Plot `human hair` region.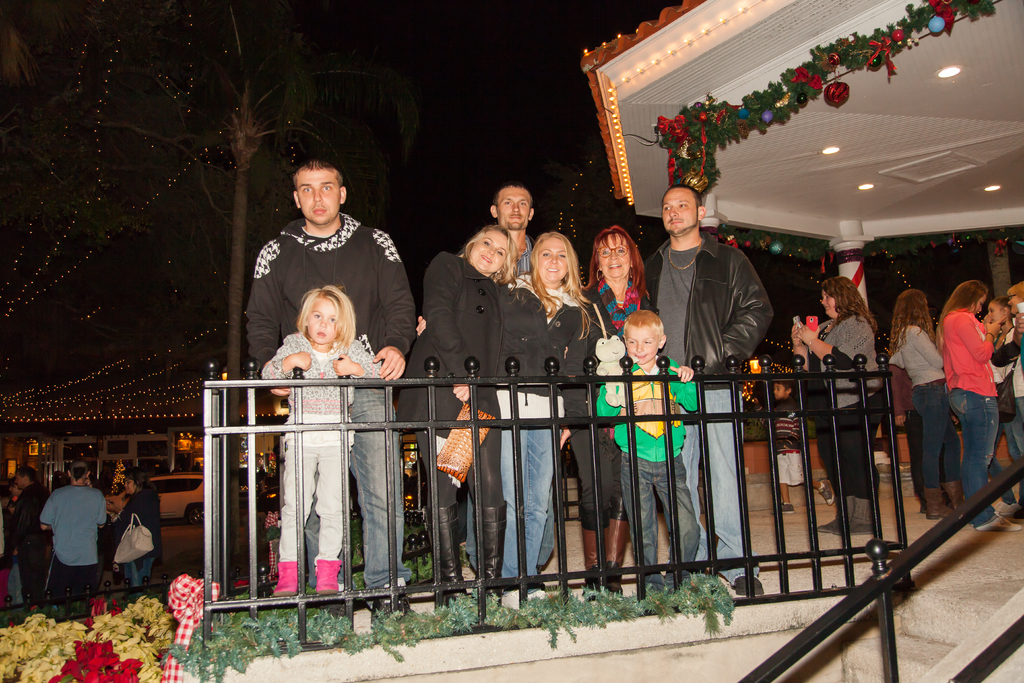
Plotted at select_region(777, 379, 797, 399).
